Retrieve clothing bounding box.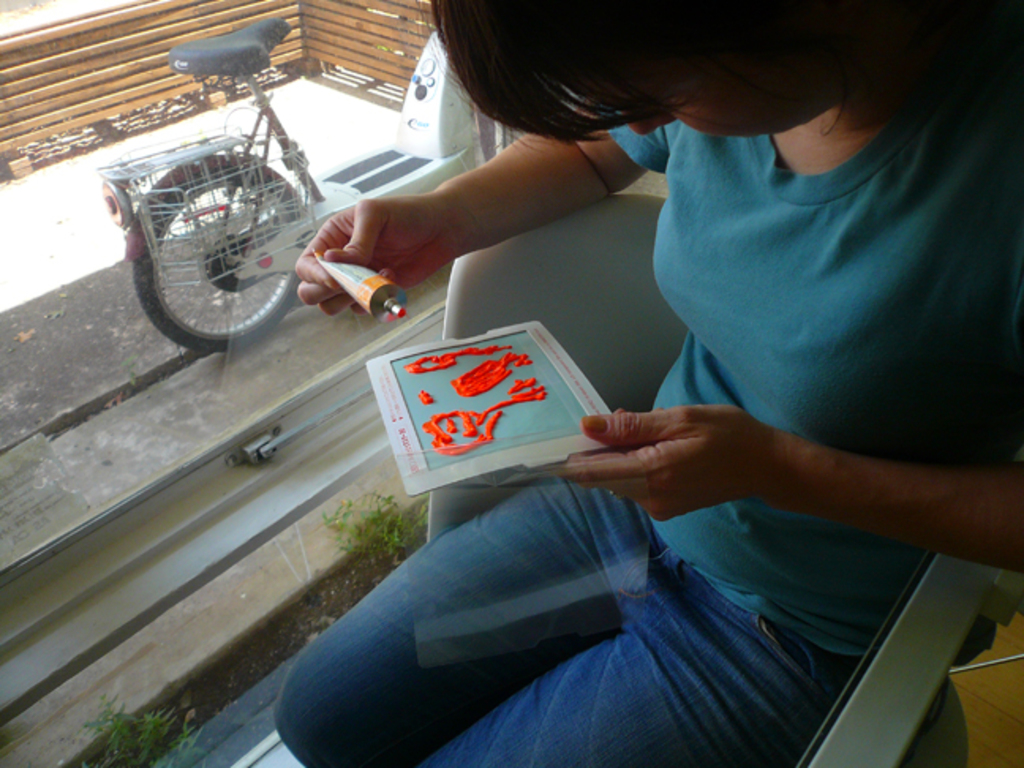
Bounding box: [265,60,1022,766].
